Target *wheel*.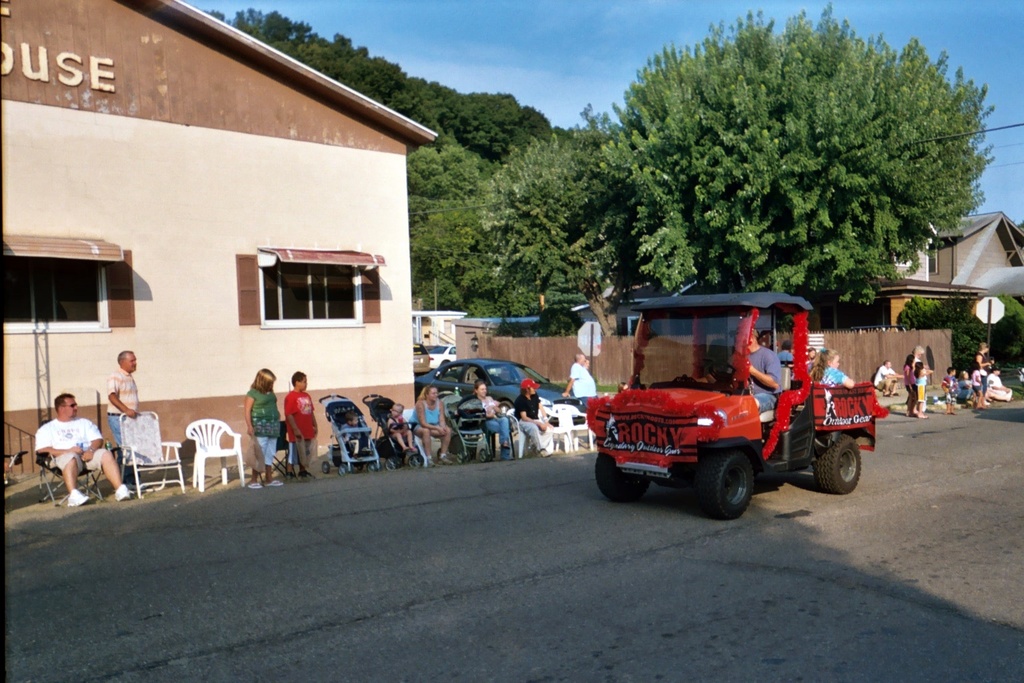
Target region: box=[366, 461, 376, 473].
